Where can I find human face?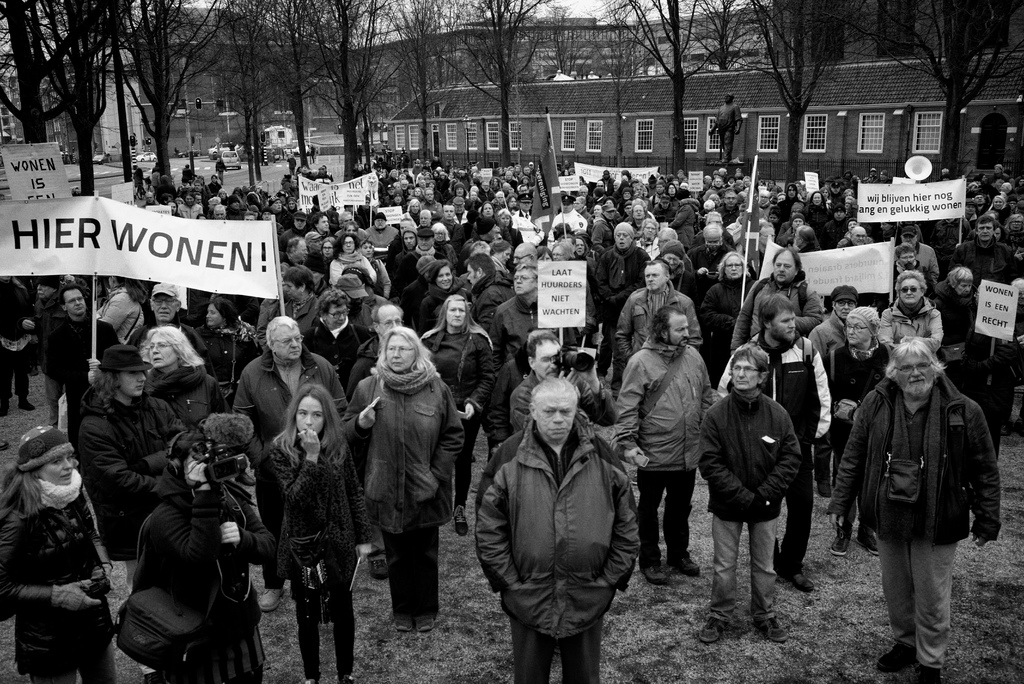
You can find it at box=[900, 234, 918, 245].
